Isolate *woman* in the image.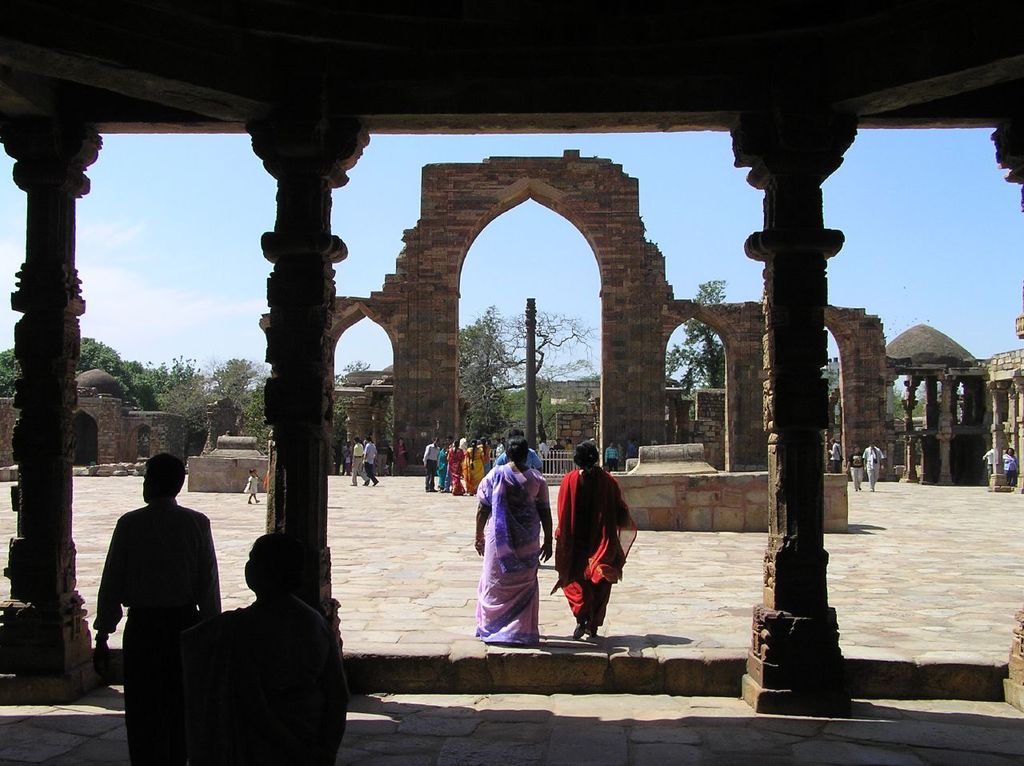
Isolated region: [left=446, top=441, right=467, bottom=493].
